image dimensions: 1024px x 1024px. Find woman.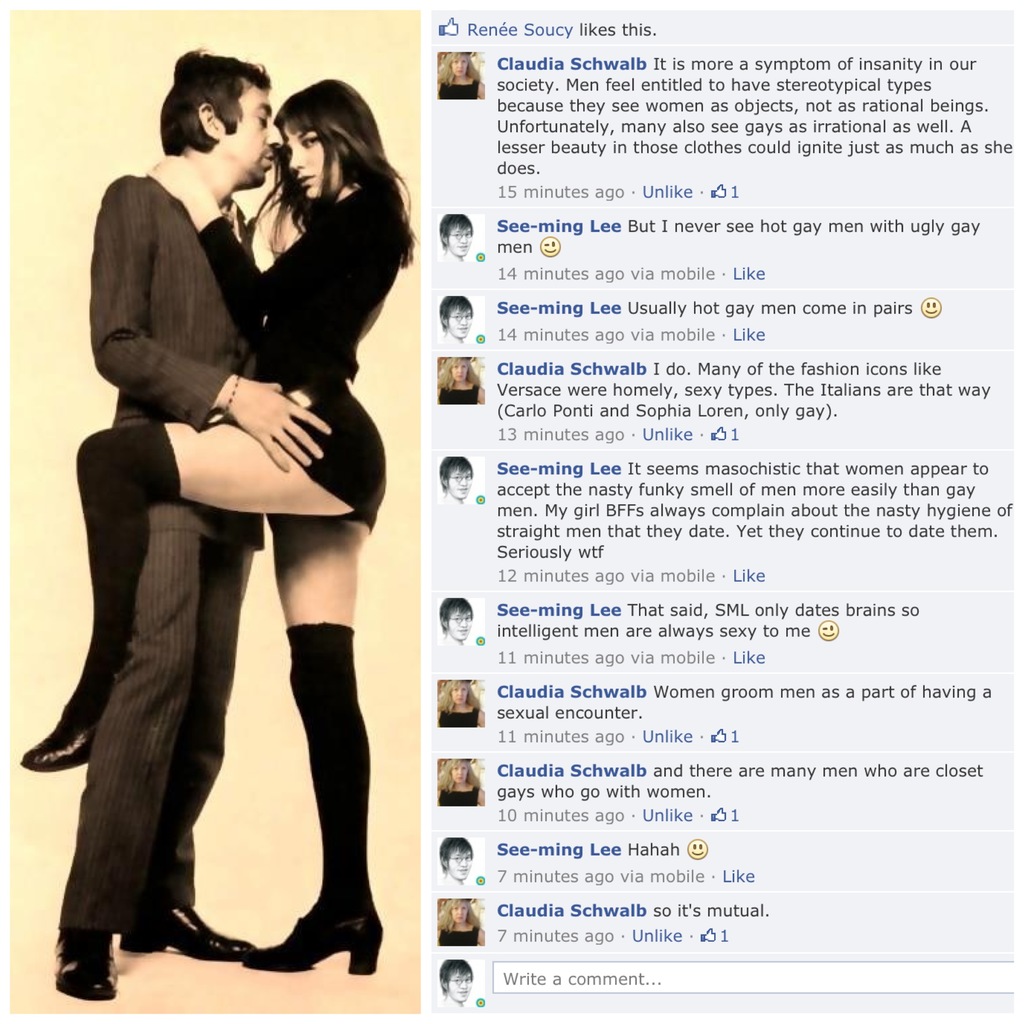
x1=434 y1=49 x2=487 y2=103.
